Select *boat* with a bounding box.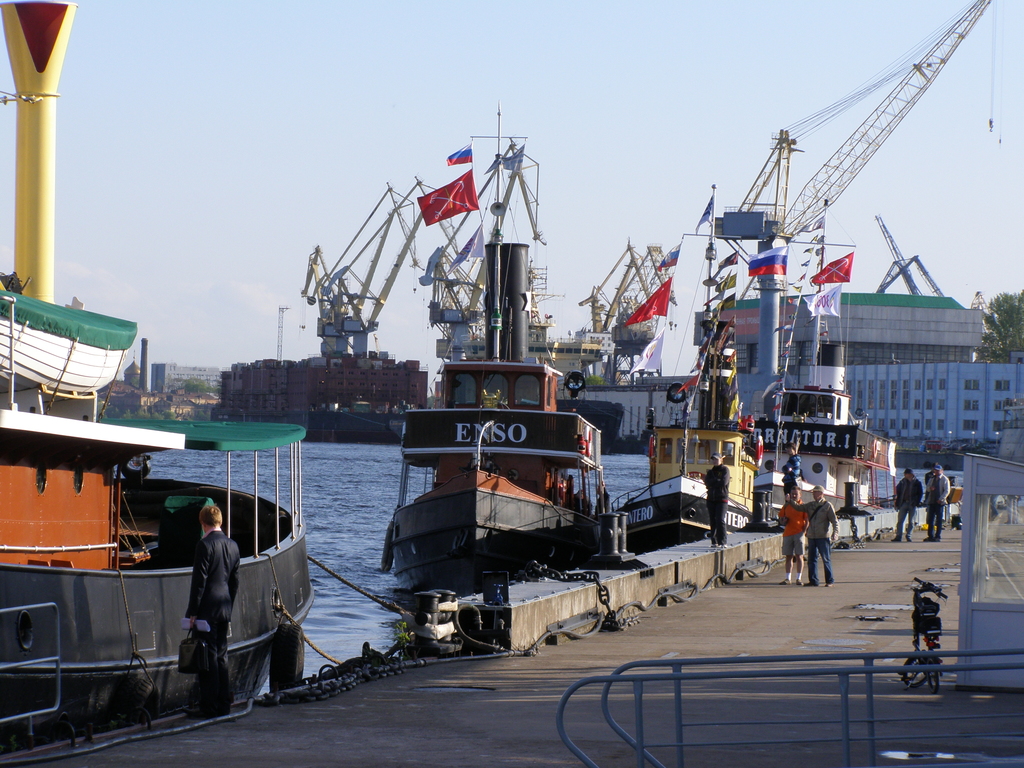
(380, 99, 613, 595).
